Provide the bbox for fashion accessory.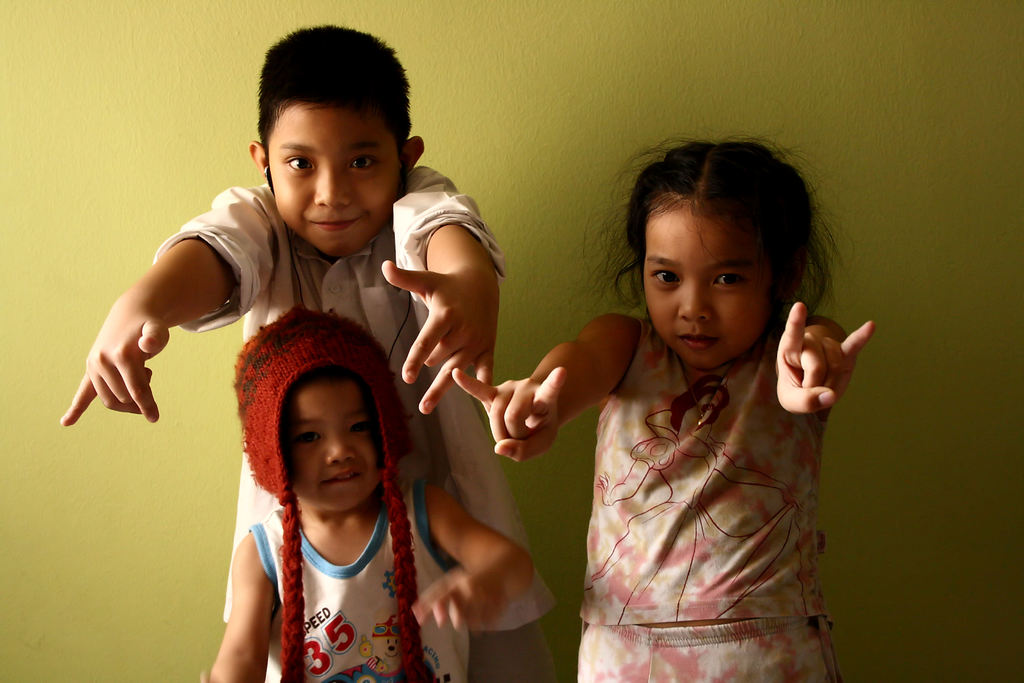
<box>675,359,706,422</box>.
